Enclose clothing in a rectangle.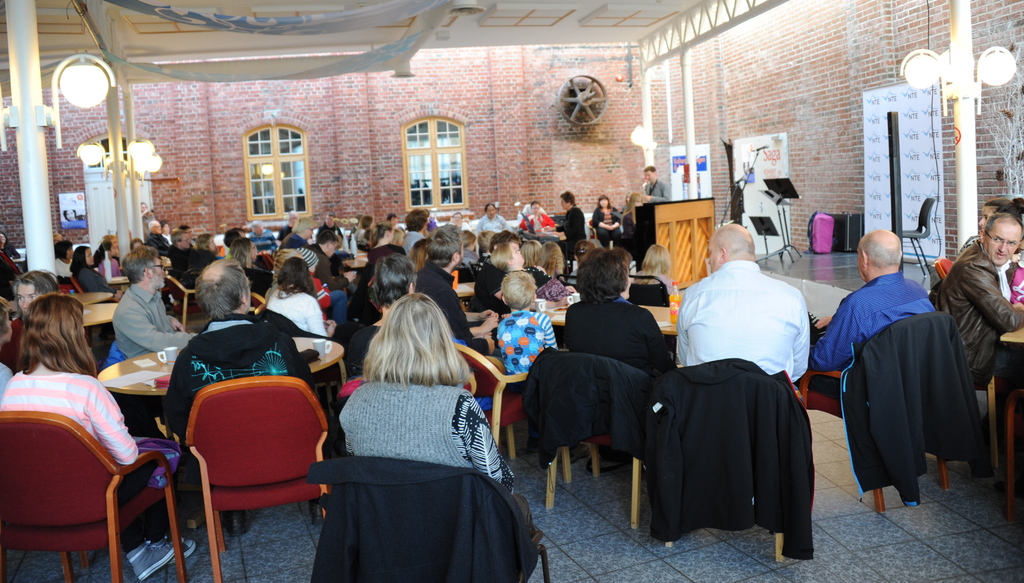
{"left": 397, "top": 233, "right": 424, "bottom": 259}.
